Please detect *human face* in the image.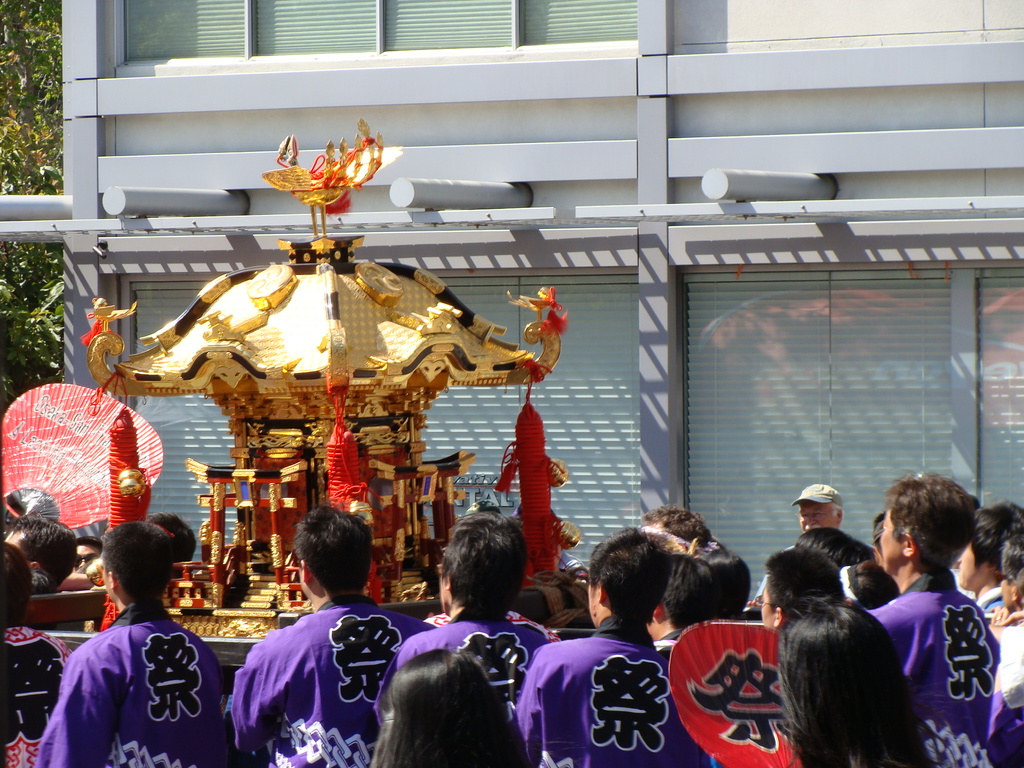
detection(800, 501, 837, 531).
